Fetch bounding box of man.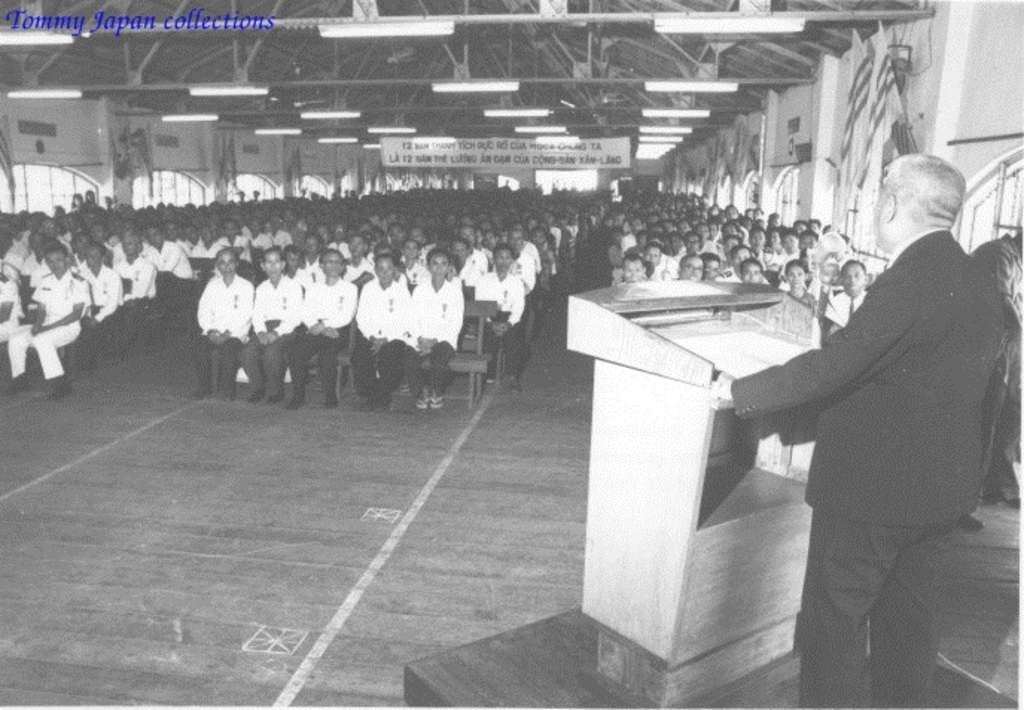
Bbox: 115 231 161 348.
